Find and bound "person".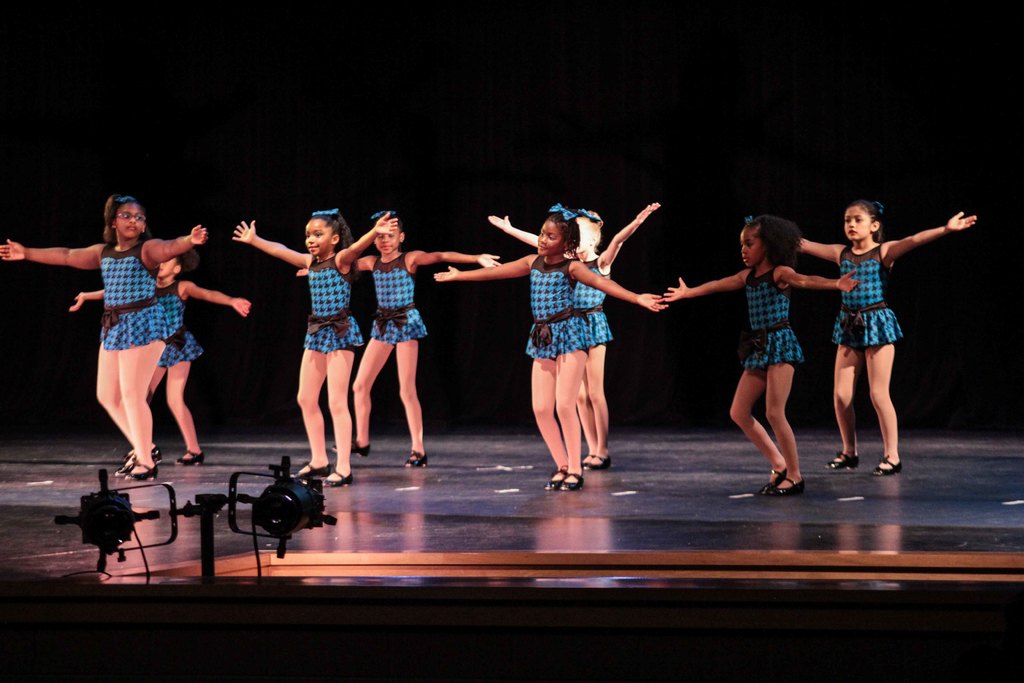
Bound: Rect(429, 201, 667, 497).
